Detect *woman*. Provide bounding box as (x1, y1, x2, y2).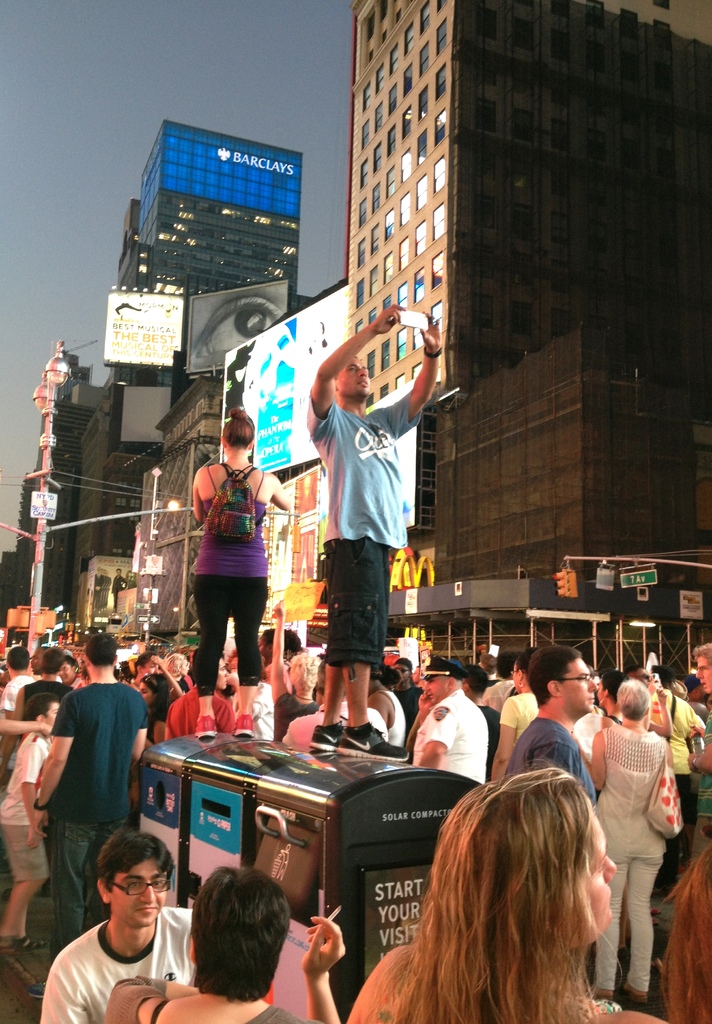
(104, 863, 343, 1023).
